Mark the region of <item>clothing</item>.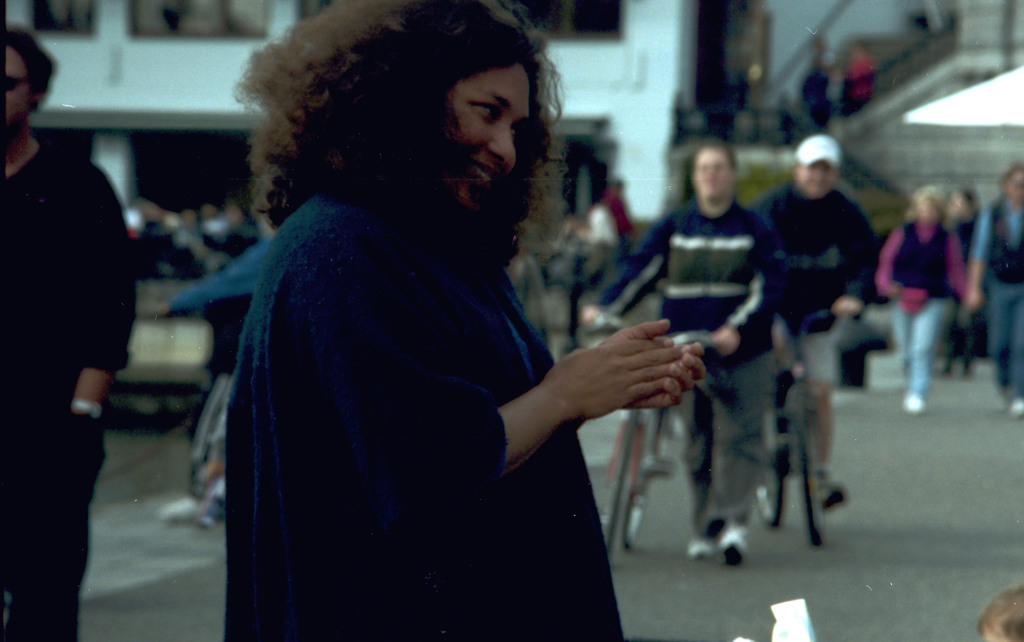
Region: select_region(950, 204, 1023, 407).
